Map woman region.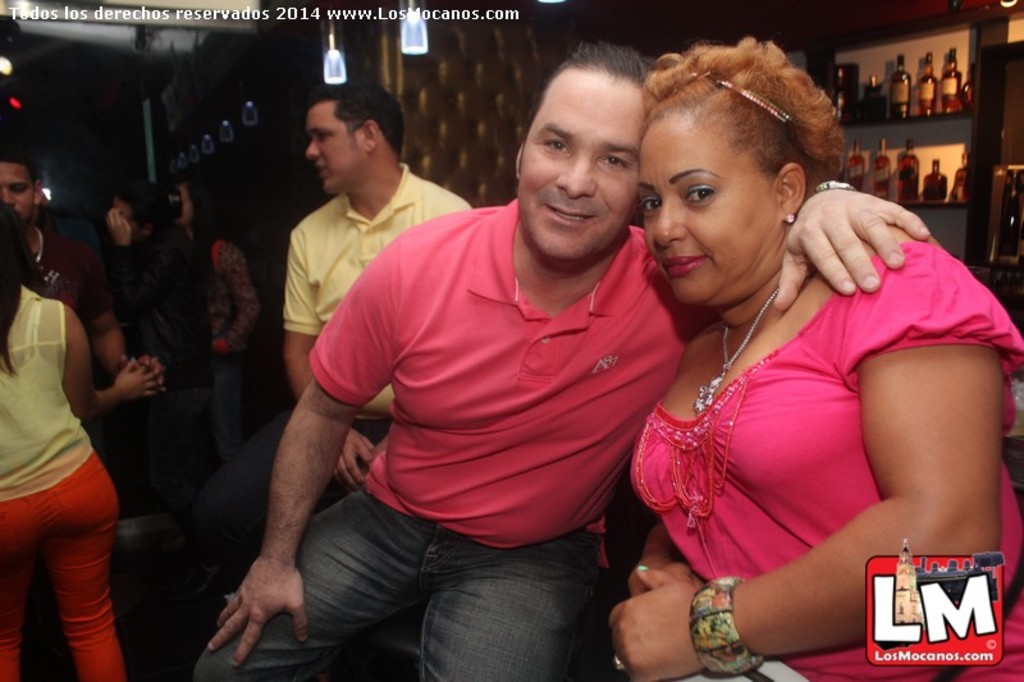
Mapped to 106 186 221 511.
